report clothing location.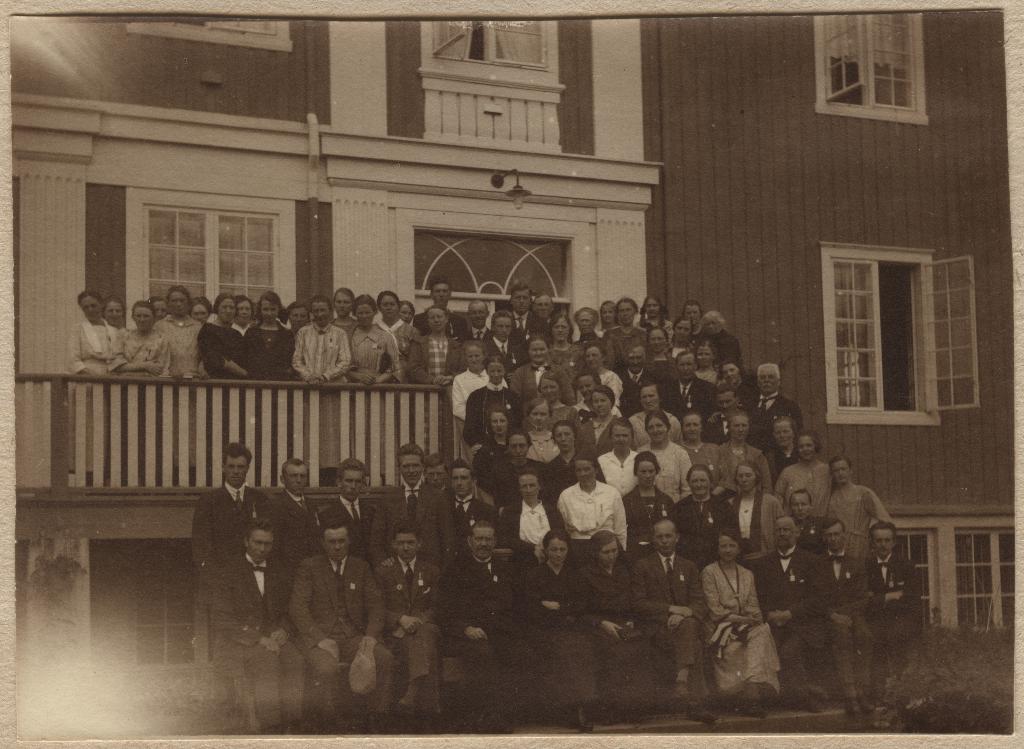
Report: bbox(582, 549, 669, 703).
